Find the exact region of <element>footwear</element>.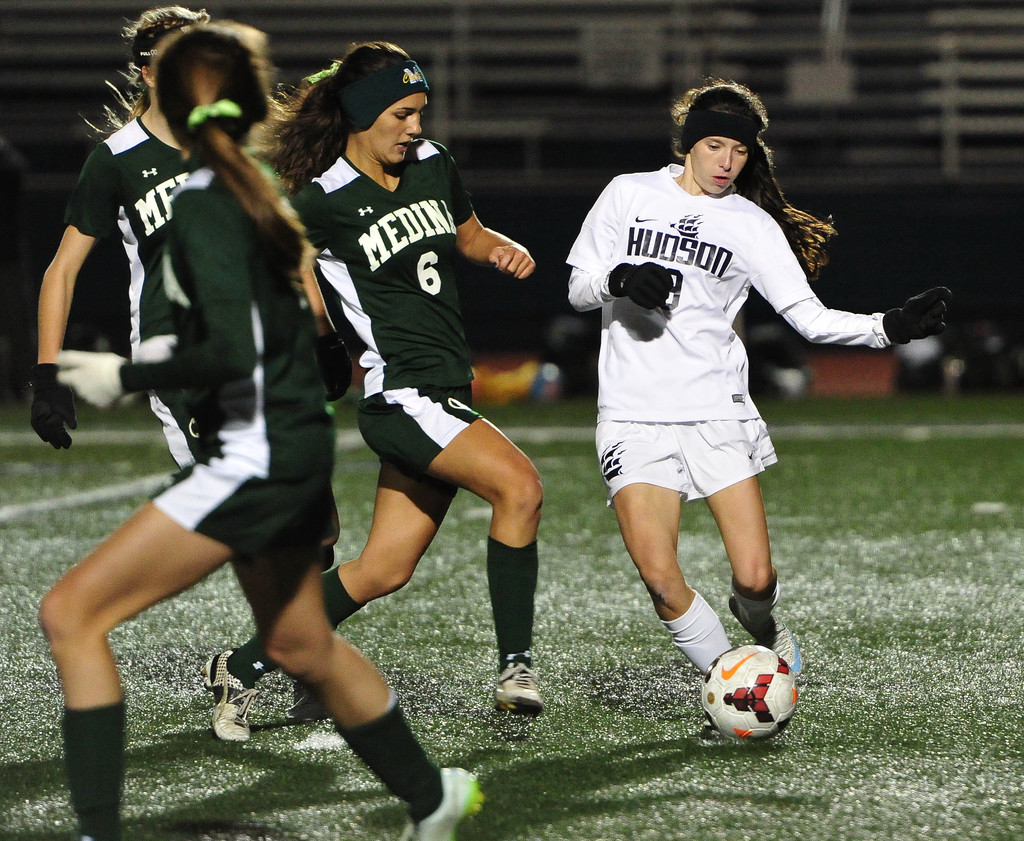
Exact region: bbox(495, 661, 545, 716).
